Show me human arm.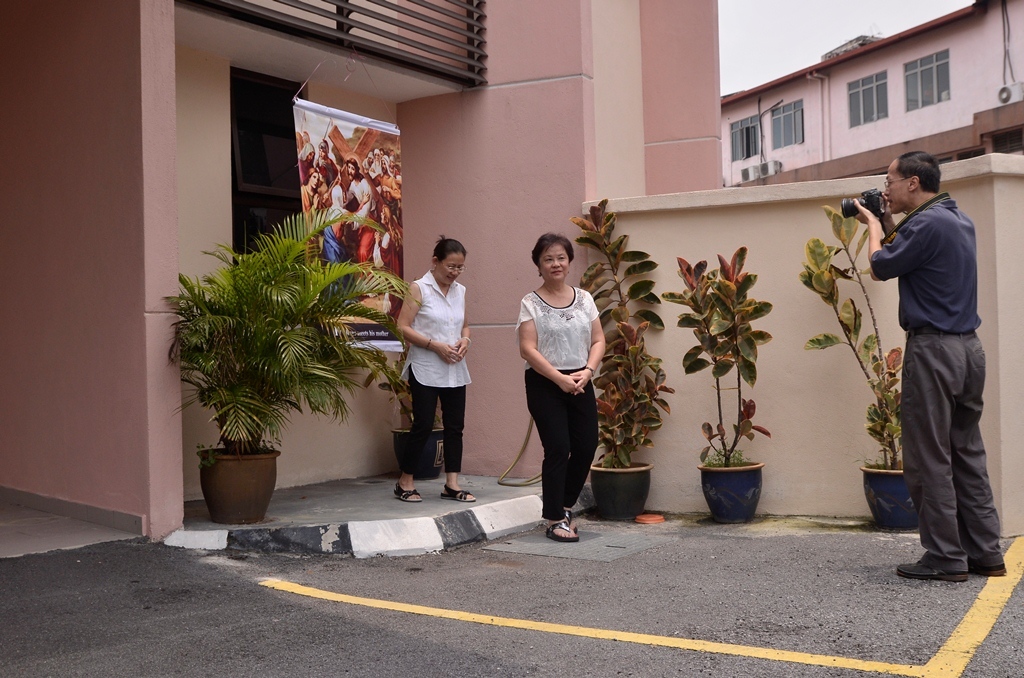
human arm is here: <bbox>573, 295, 613, 396</bbox>.
